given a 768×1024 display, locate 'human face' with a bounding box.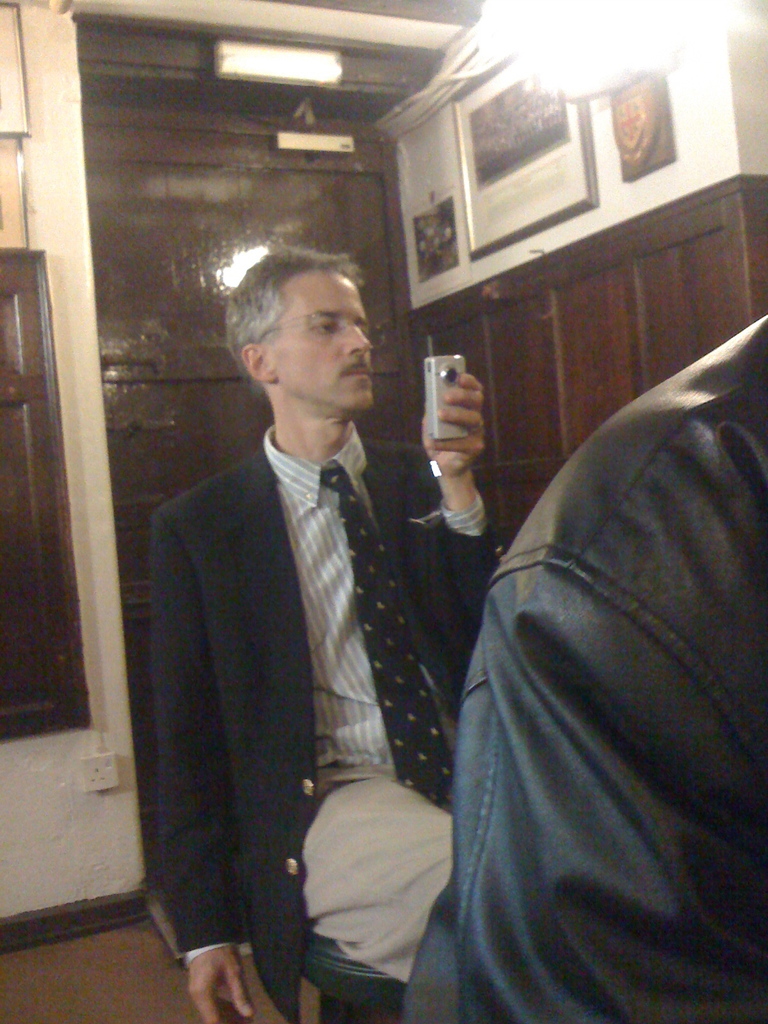
Located: x1=271 y1=270 x2=373 y2=404.
